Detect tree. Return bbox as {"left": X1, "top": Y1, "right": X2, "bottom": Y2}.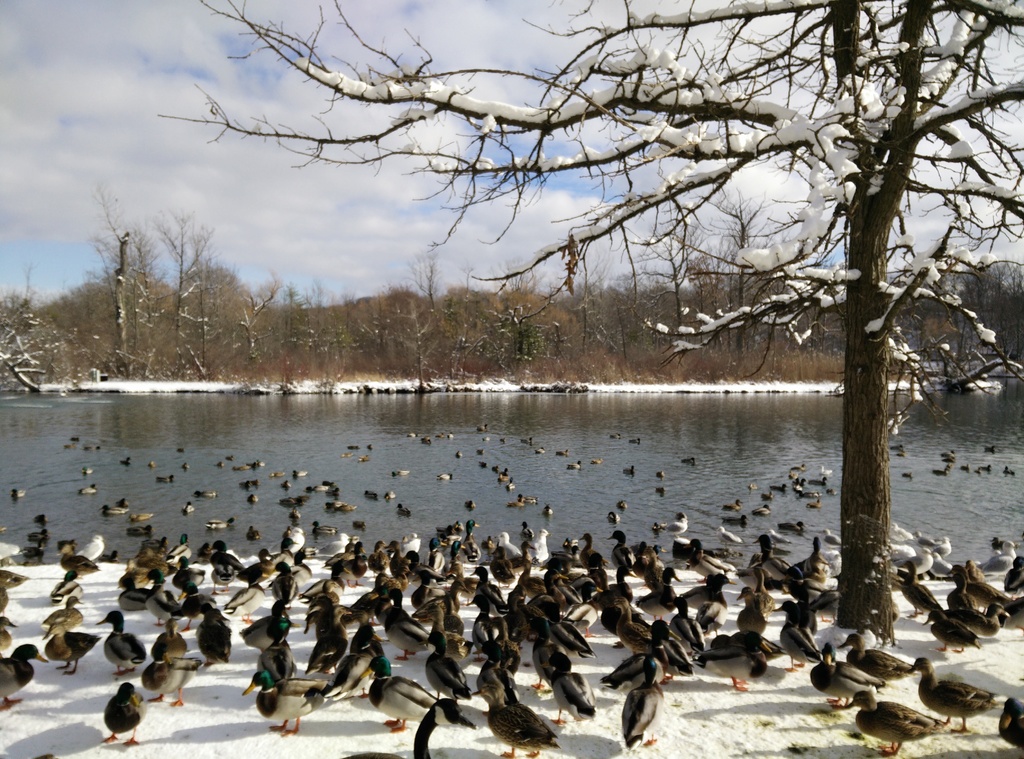
{"left": 716, "top": 175, "right": 764, "bottom": 360}.
